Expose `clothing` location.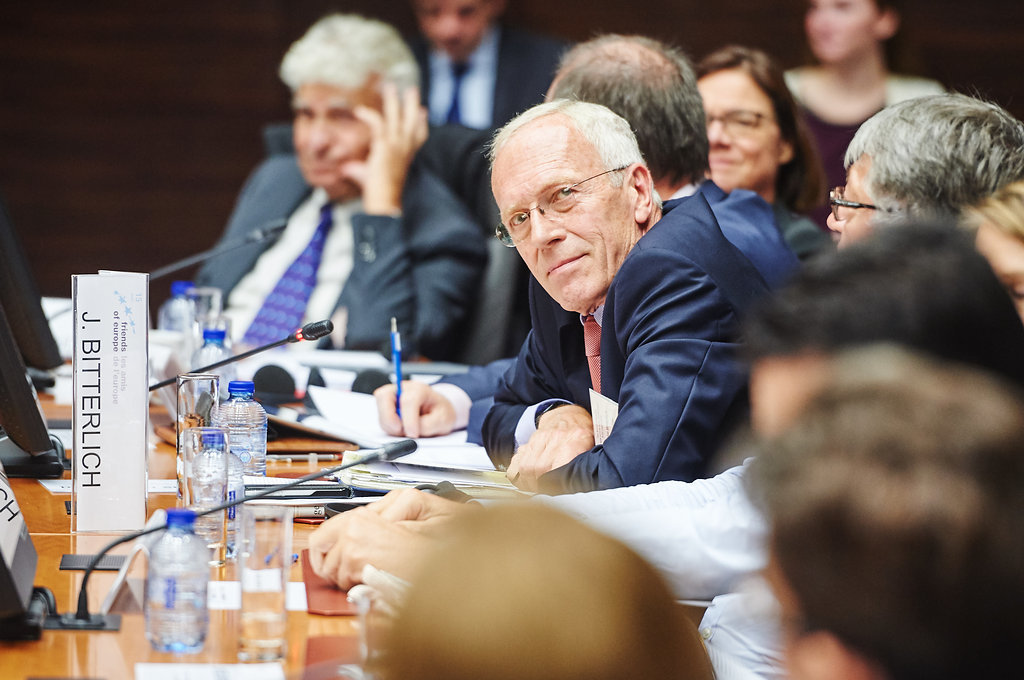
Exposed at [679,176,800,286].
